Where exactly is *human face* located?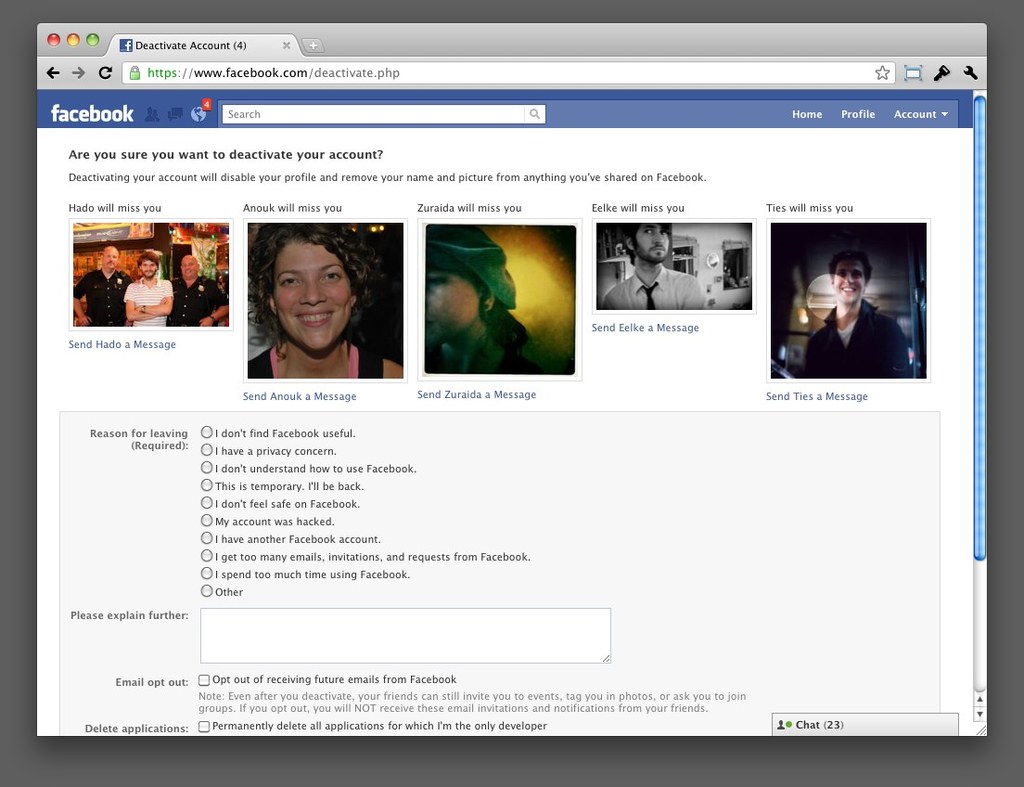
Its bounding box is region(424, 269, 481, 338).
